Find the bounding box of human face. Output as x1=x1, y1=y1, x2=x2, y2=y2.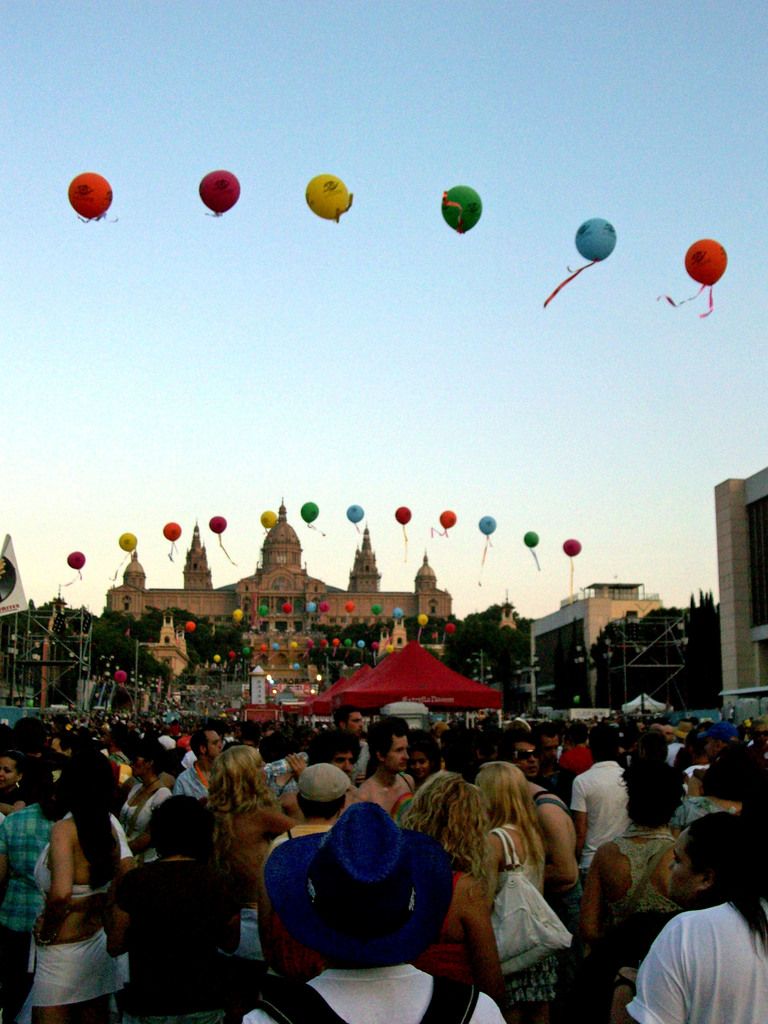
x1=332, y1=752, x2=356, y2=784.
